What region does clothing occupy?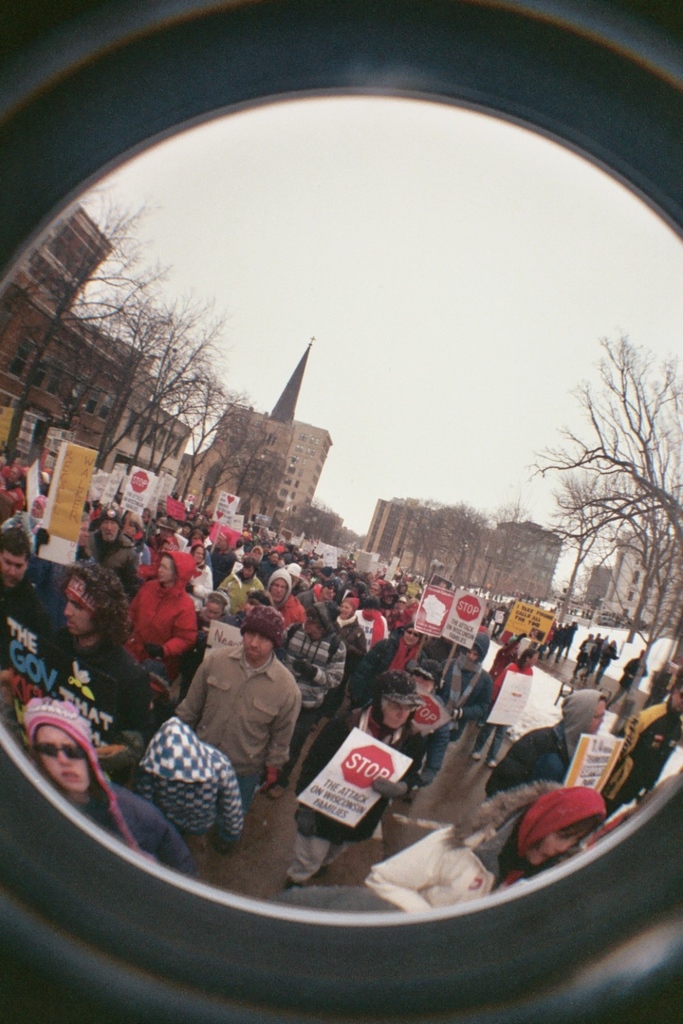
[x1=608, y1=658, x2=654, y2=711].
